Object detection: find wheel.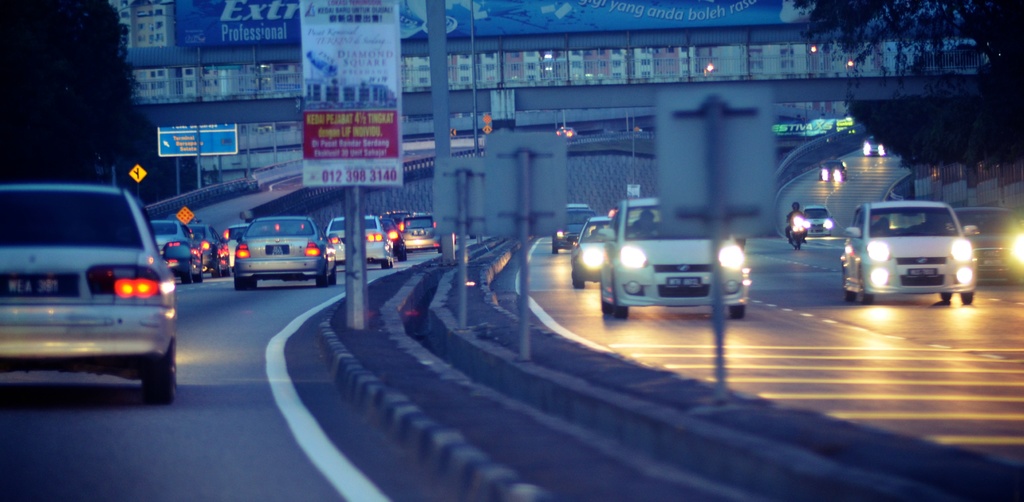
bbox=(327, 273, 337, 284).
